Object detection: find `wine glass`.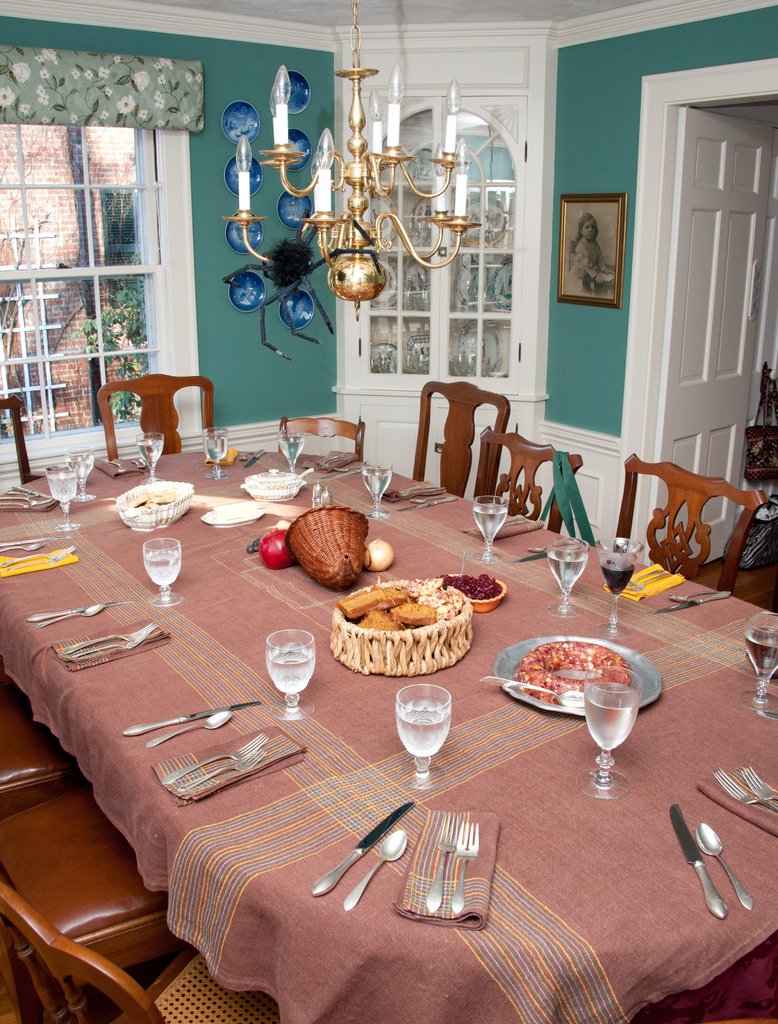
552:541:583:617.
